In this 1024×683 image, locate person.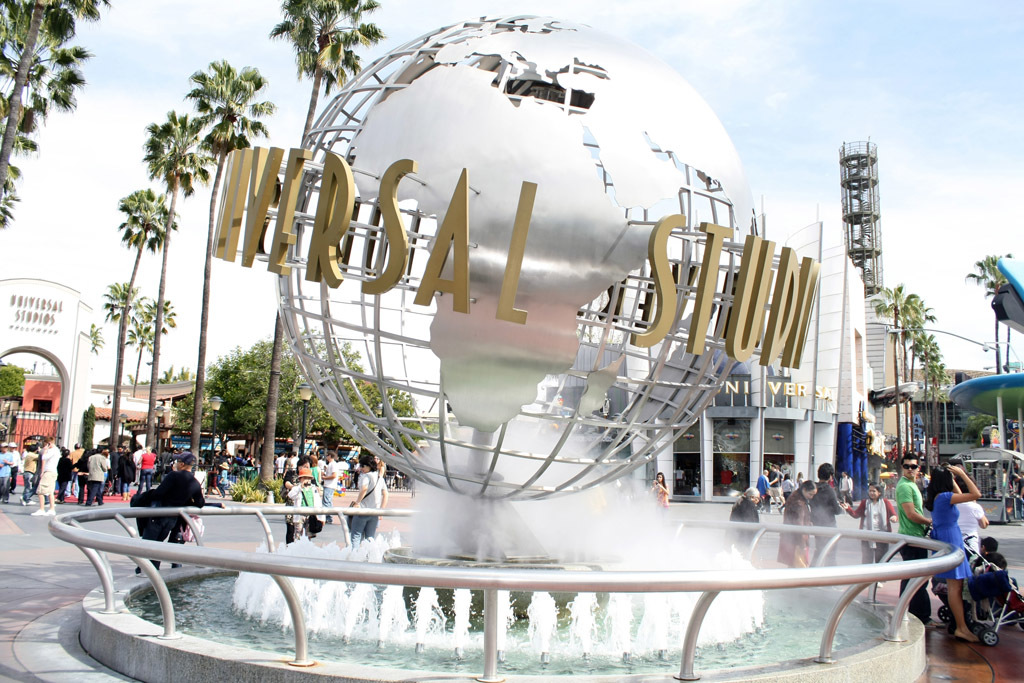
Bounding box: Rect(22, 442, 40, 507).
